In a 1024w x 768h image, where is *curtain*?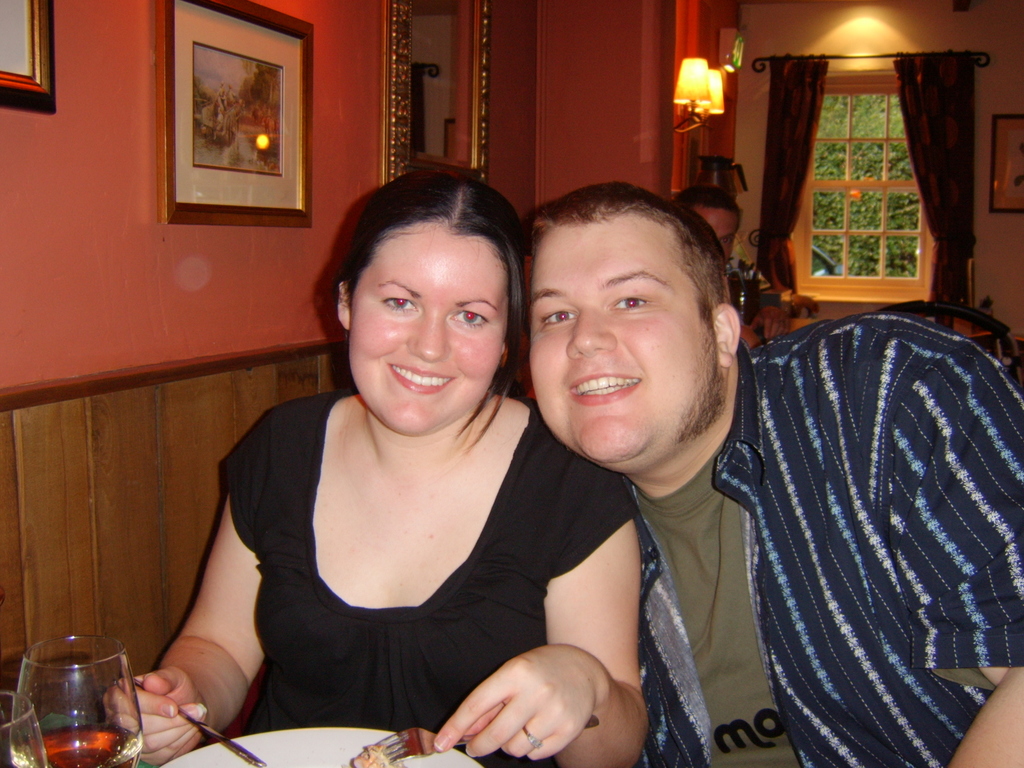
[left=761, top=56, right=826, bottom=315].
